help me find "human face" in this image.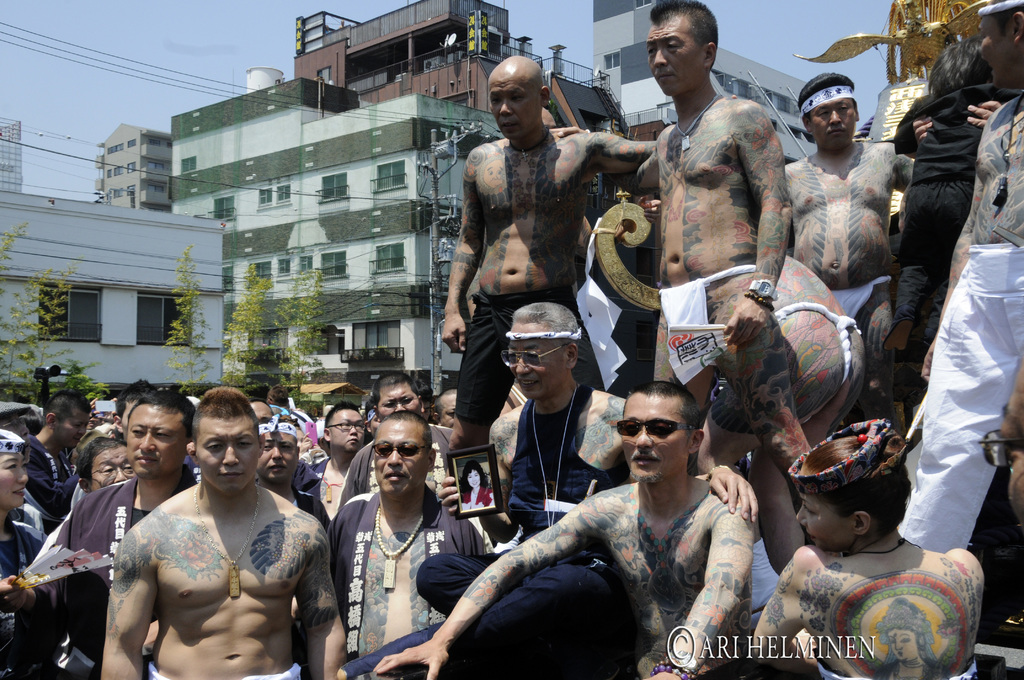
Found it: (125,406,184,473).
